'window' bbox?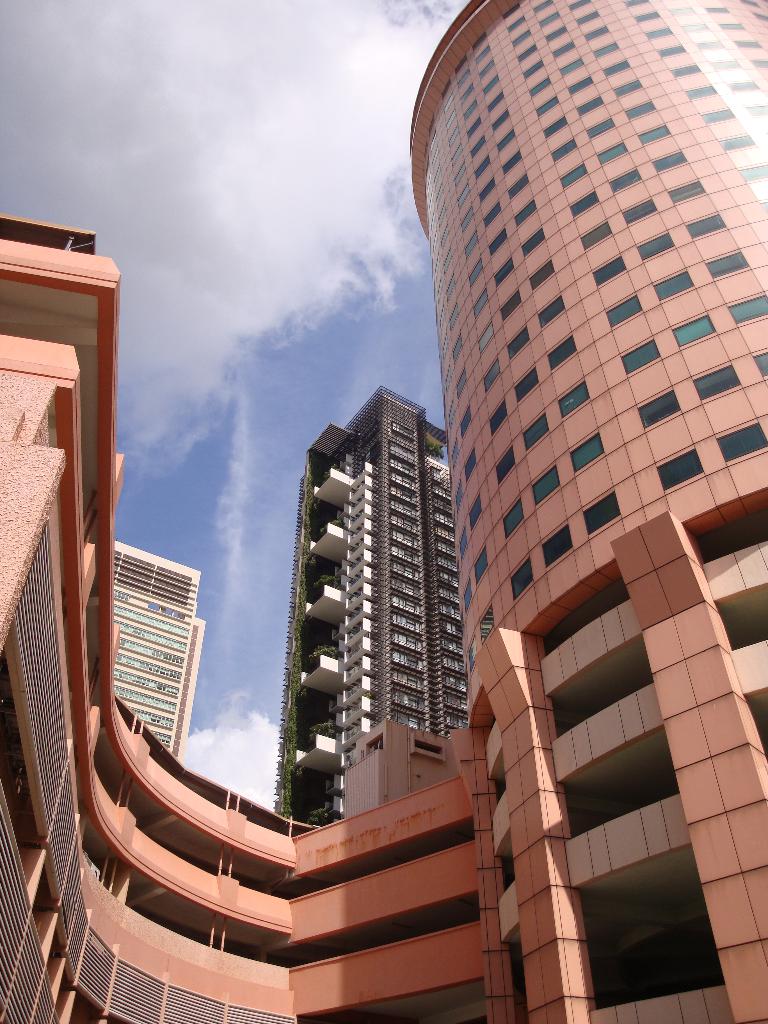
(x1=529, y1=461, x2=554, y2=503)
